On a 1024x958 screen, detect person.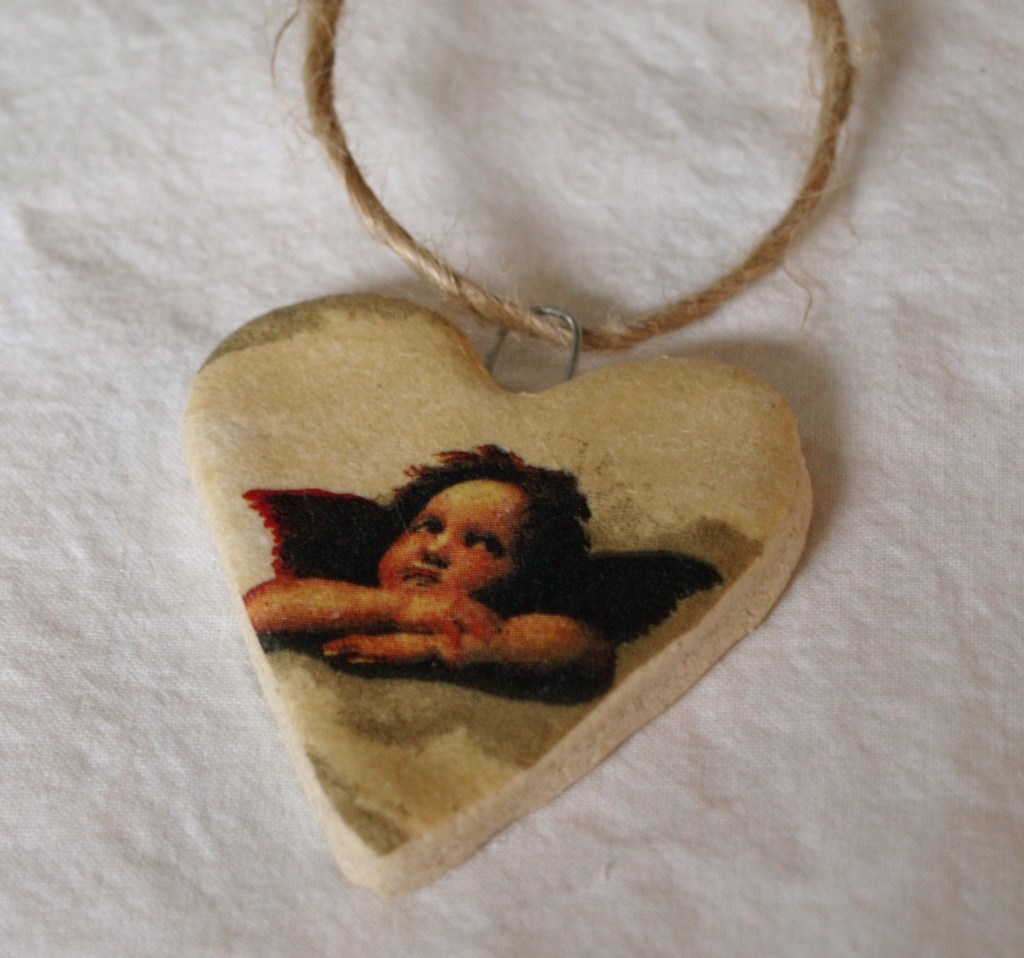
Rect(295, 452, 642, 708).
